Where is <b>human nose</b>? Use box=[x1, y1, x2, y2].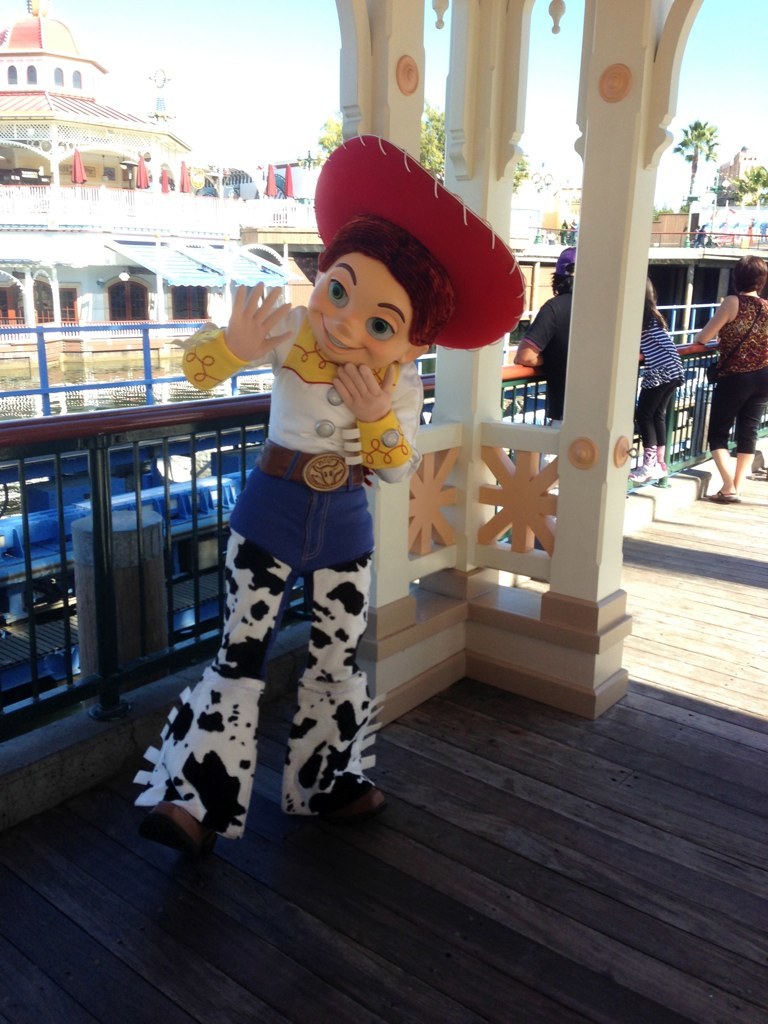
box=[321, 307, 359, 350].
